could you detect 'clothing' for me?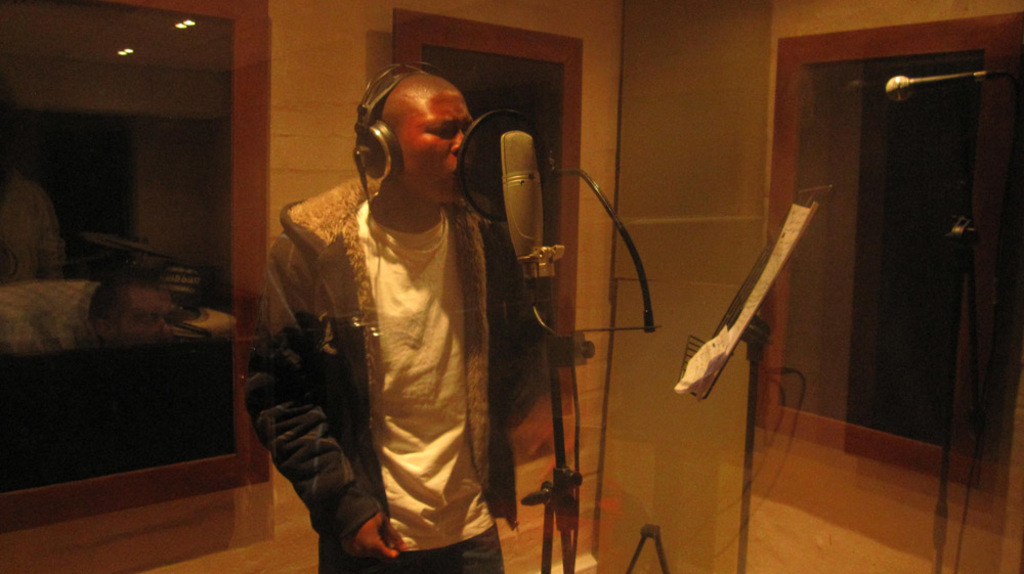
Detection result: l=253, t=94, r=522, b=573.
